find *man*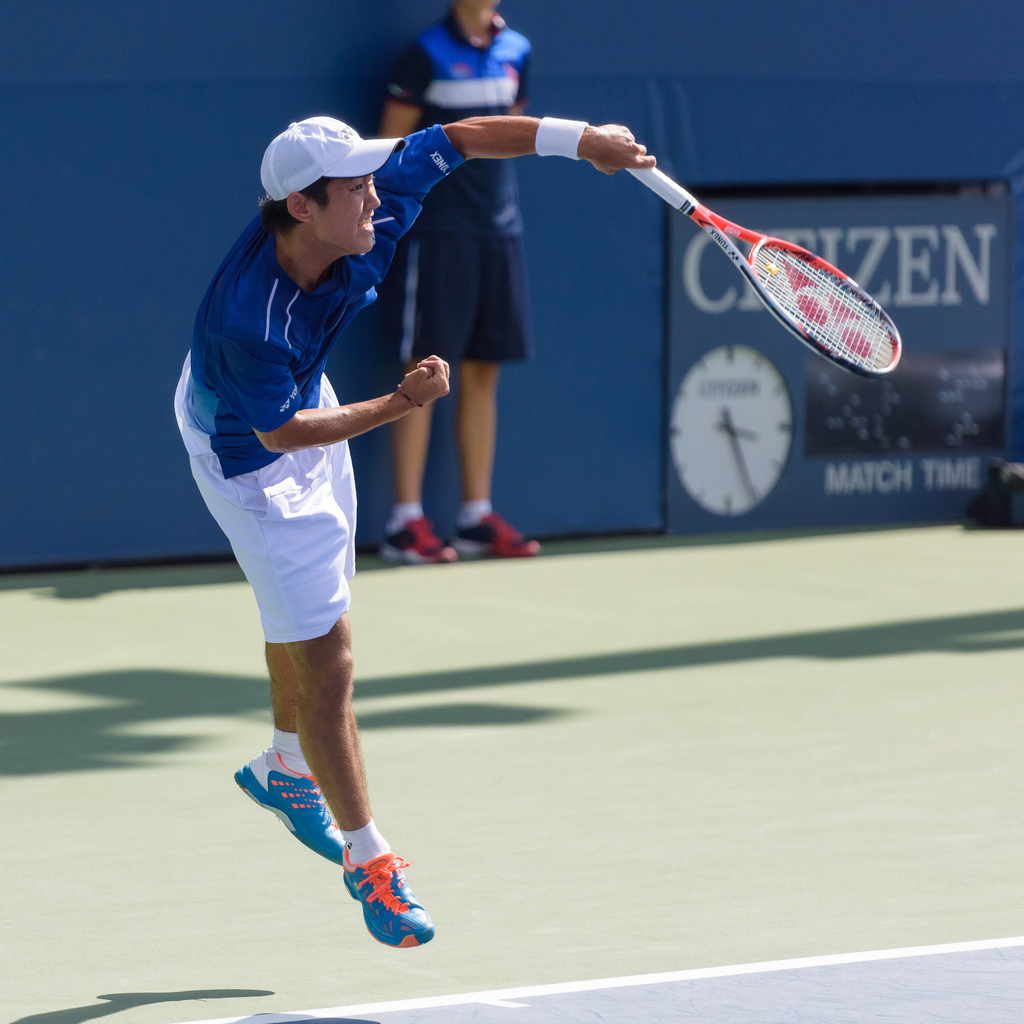
box=[189, 60, 678, 915]
